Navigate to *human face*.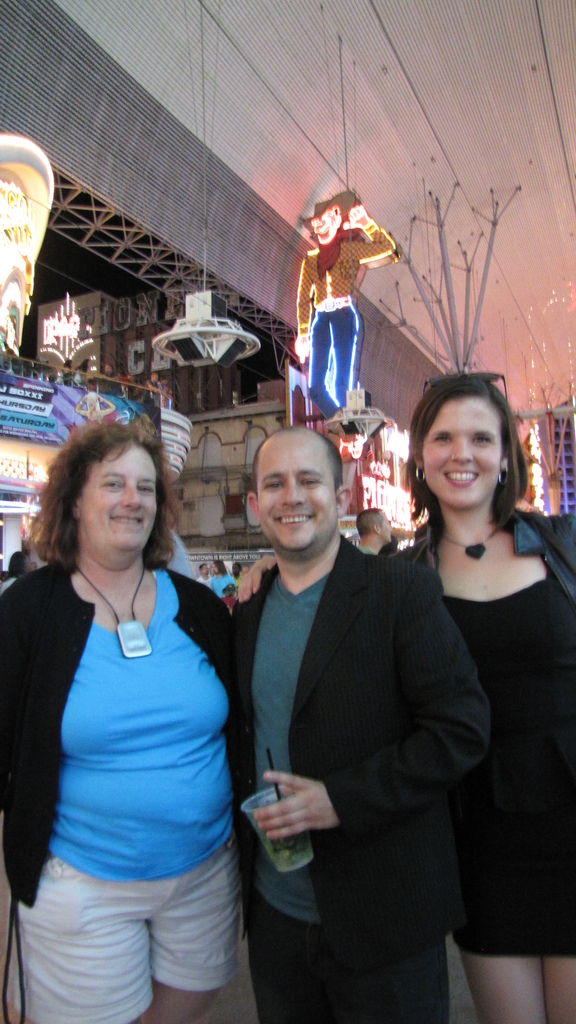
Navigation target: bbox=[261, 431, 340, 557].
